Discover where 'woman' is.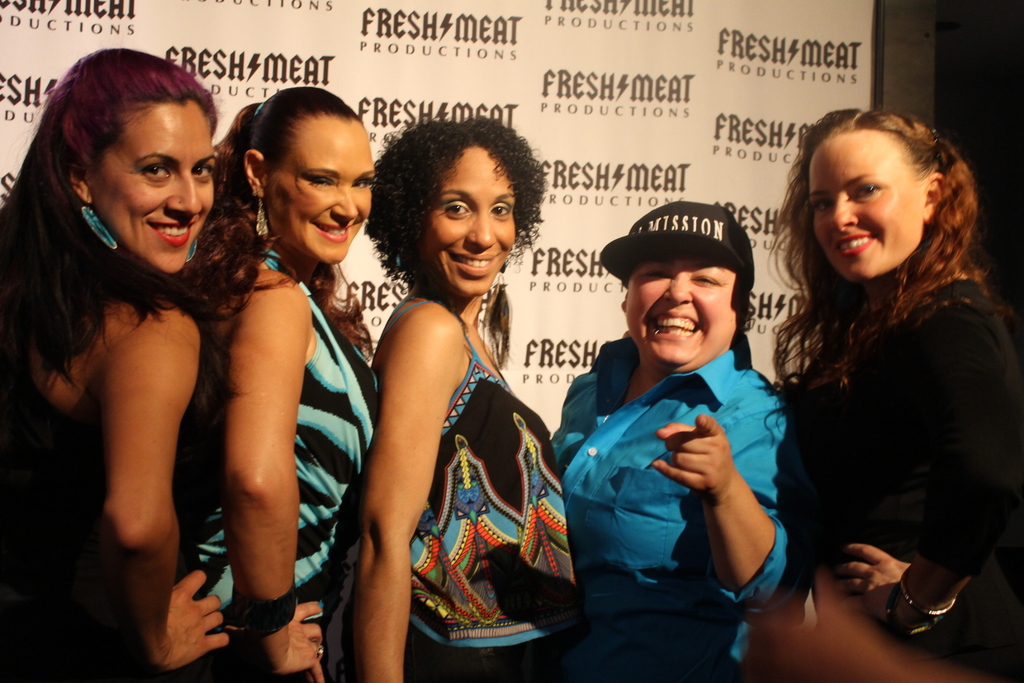
Discovered at box=[174, 91, 394, 682].
